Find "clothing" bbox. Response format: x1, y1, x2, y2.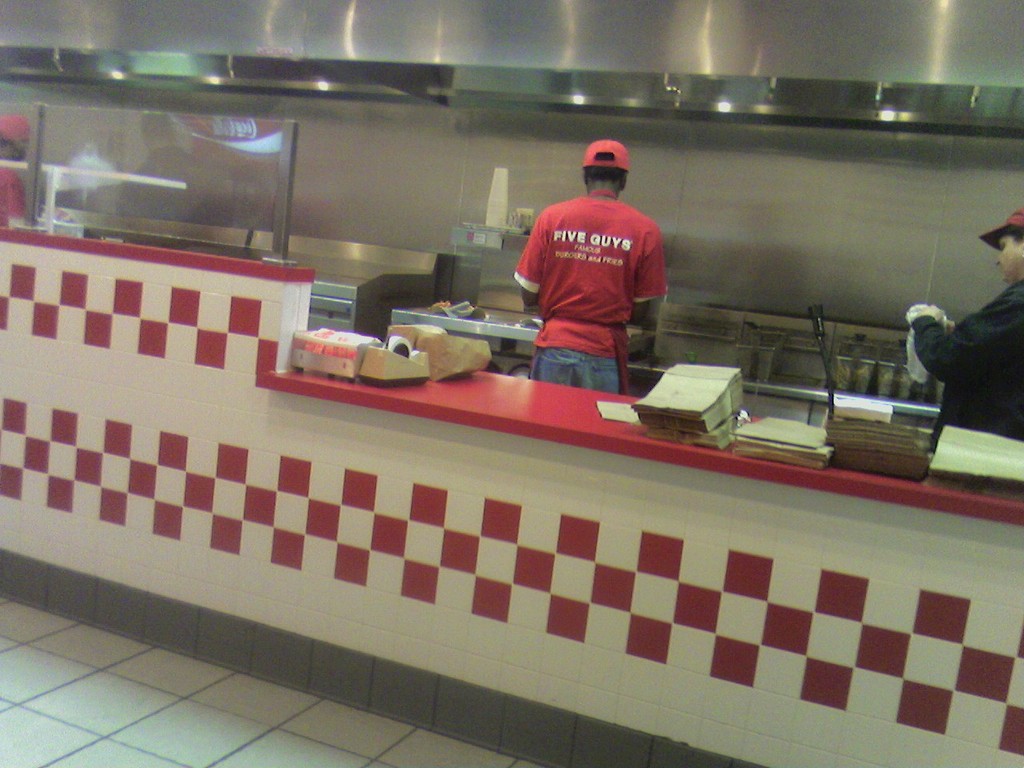
914, 274, 1023, 434.
